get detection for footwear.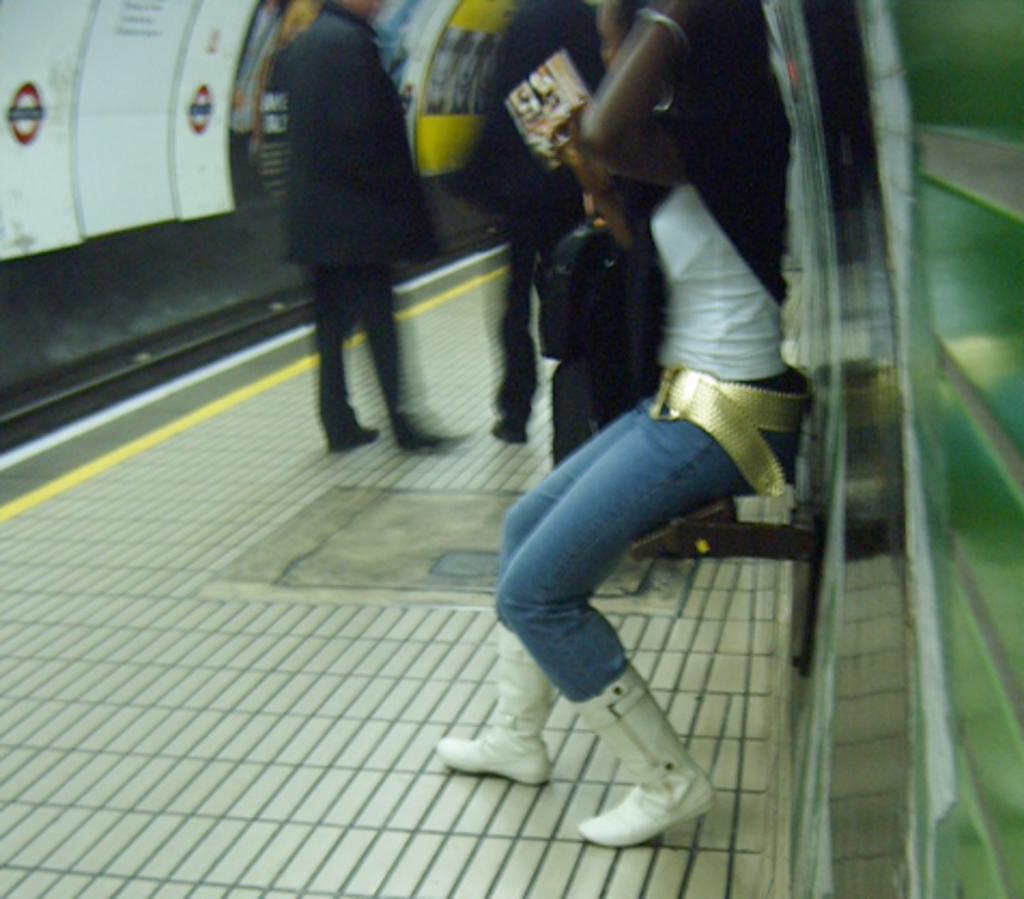
Detection: BBox(439, 617, 557, 781).
